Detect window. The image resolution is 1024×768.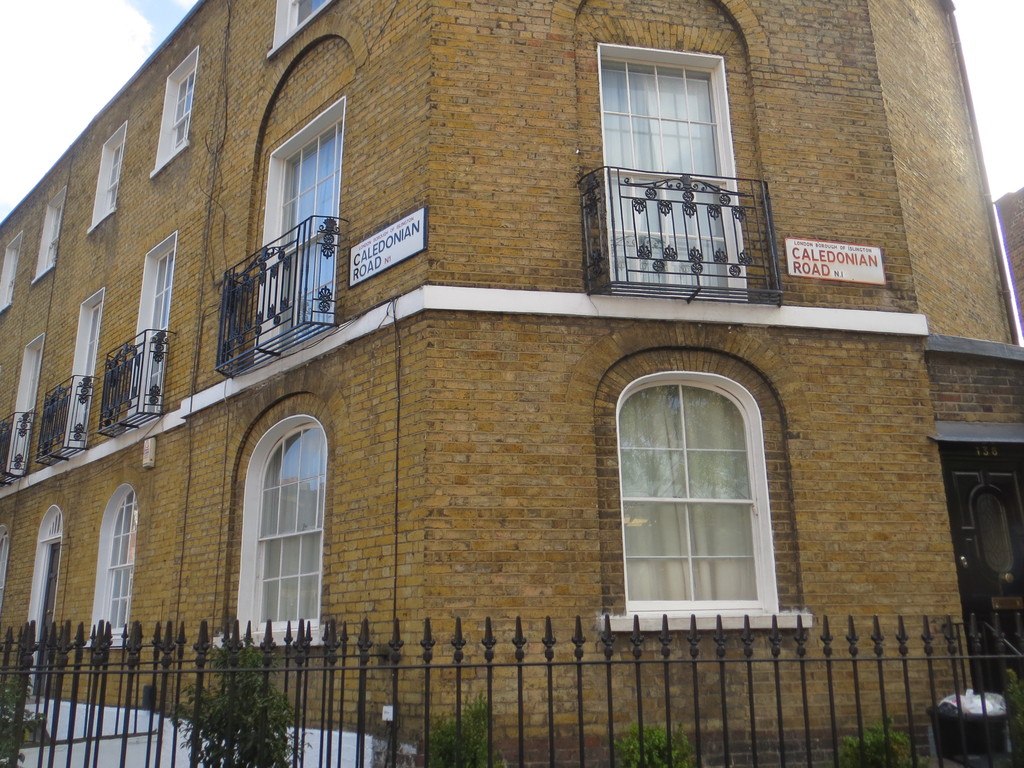
crop(597, 47, 746, 300).
